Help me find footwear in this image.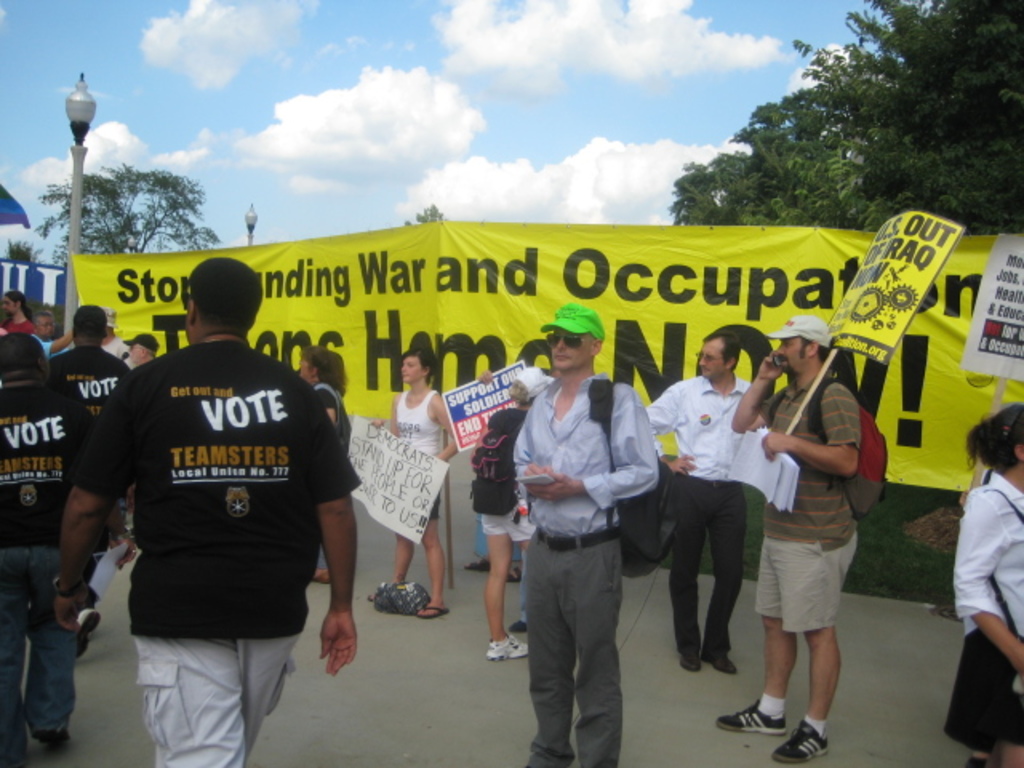
Found it: {"x1": 309, "y1": 566, "x2": 330, "y2": 587}.
